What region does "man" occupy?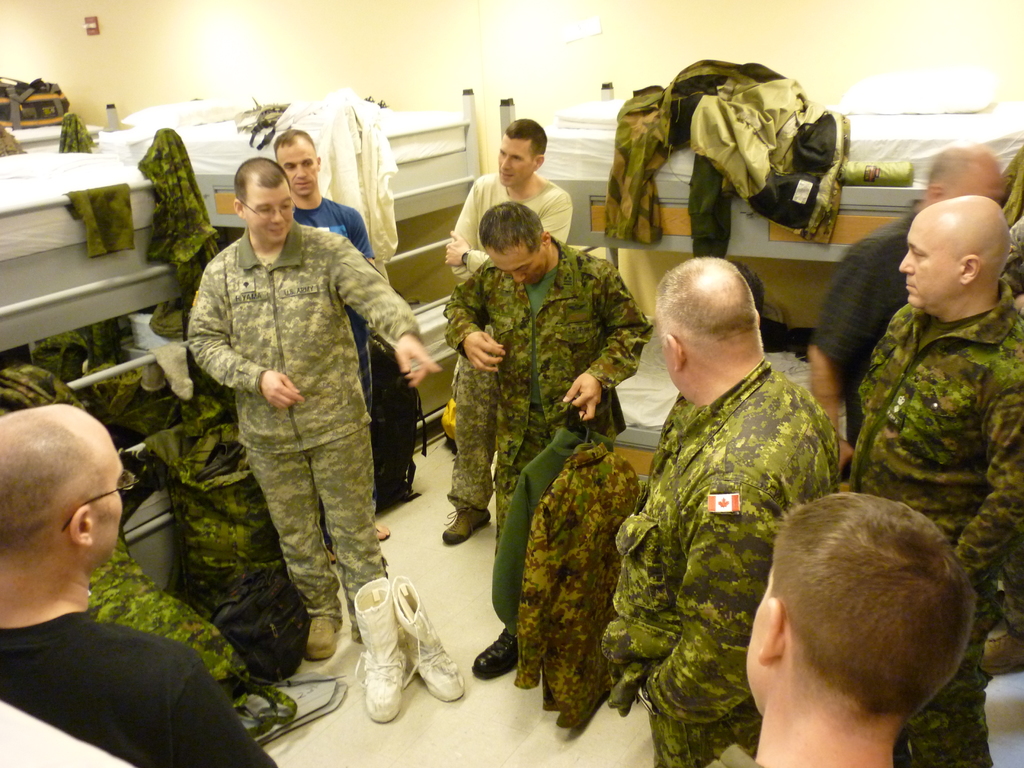
442 116 571 533.
